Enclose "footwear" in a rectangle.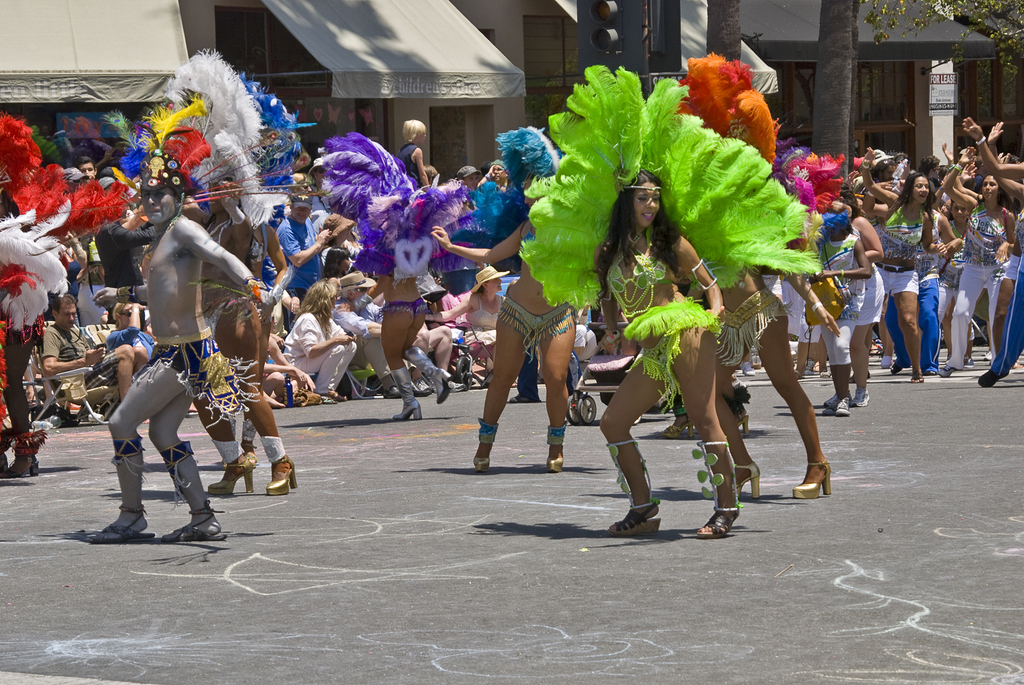
detection(393, 367, 423, 416).
